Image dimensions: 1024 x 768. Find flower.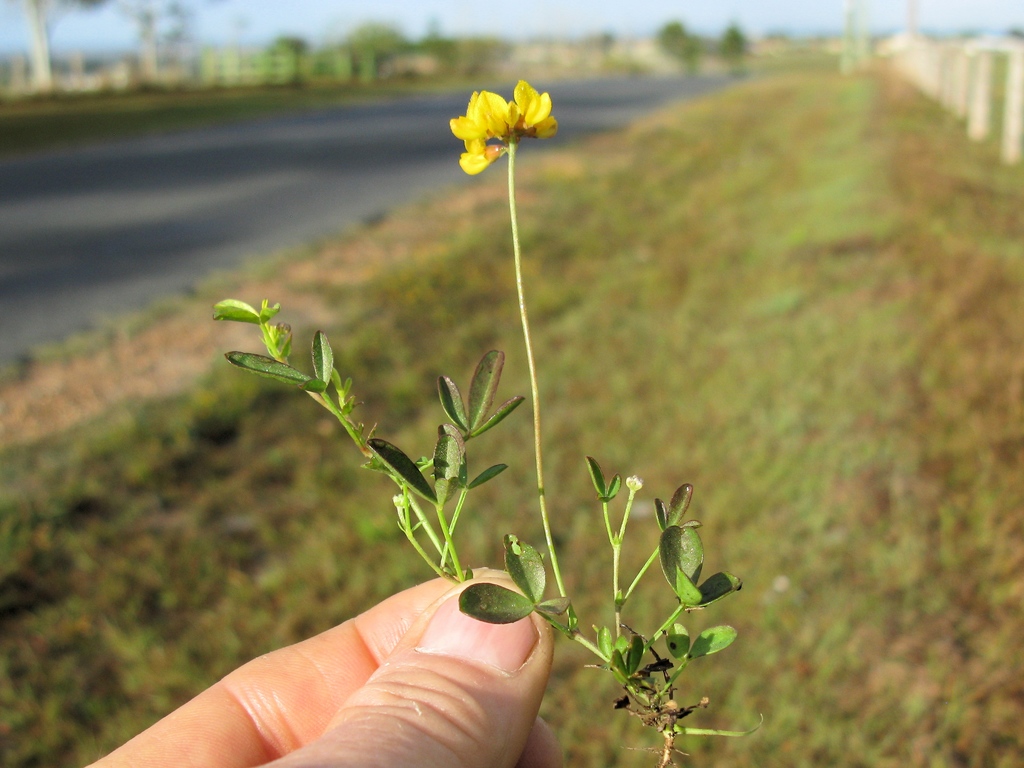
{"x1": 443, "y1": 63, "x2": 564, "y2": 164}.
